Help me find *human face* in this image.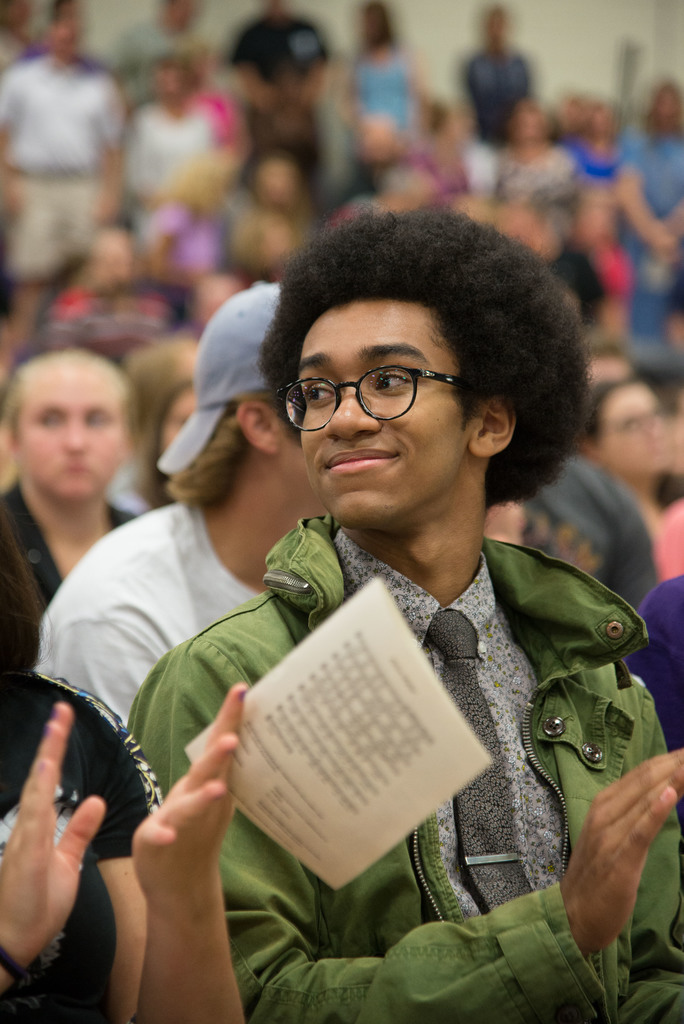
Found it: l=598, t=383, r=673, b=465.
